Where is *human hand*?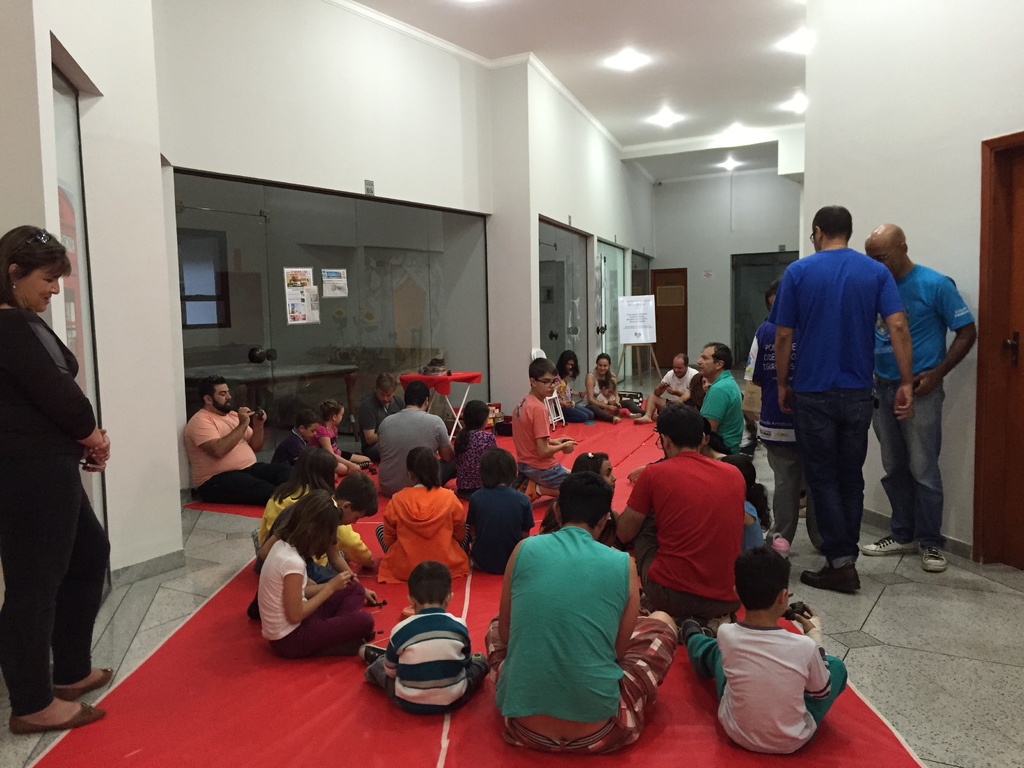
select_region(892, 387, 918, 425).
